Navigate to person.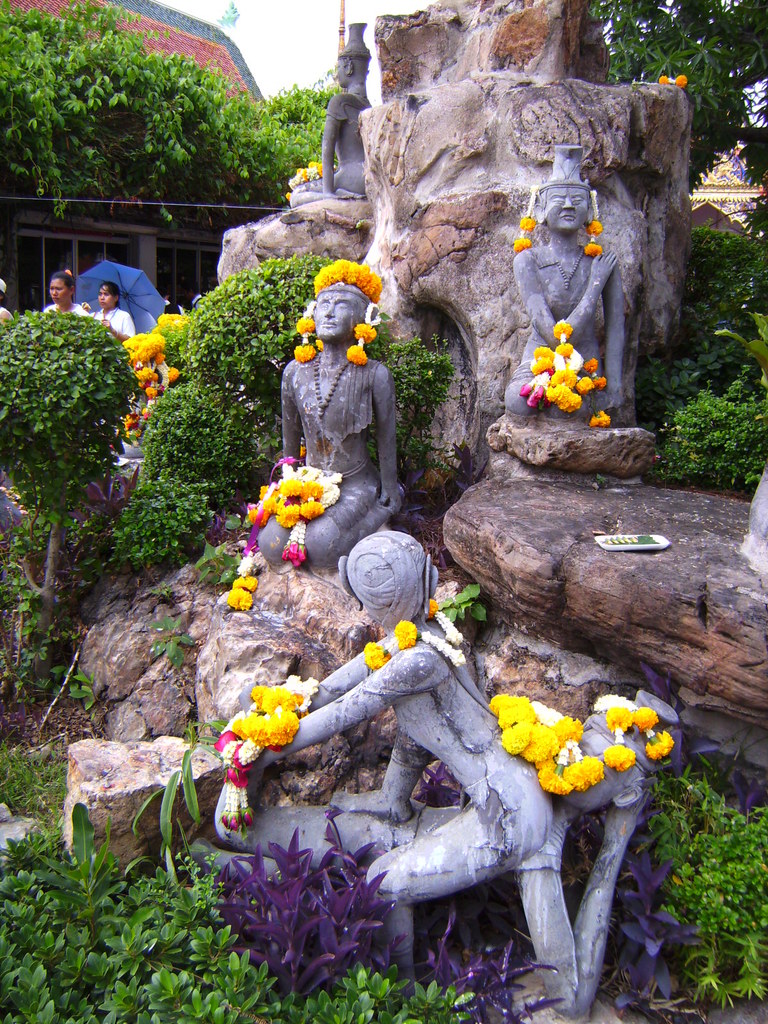
Navigation target: 287:22:366:211.
